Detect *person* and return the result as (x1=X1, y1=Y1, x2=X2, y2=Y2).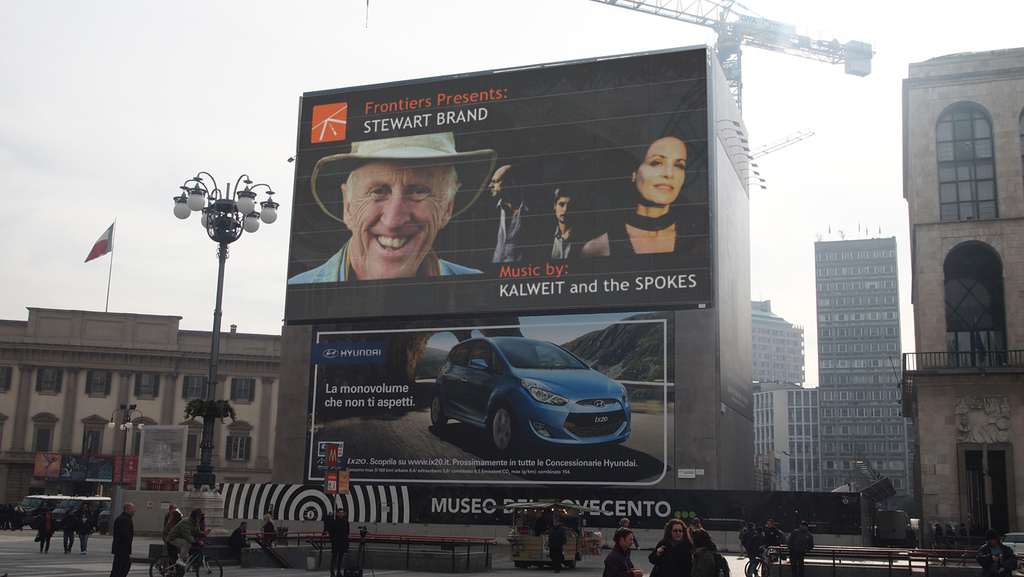
(x1=740, y1=518, x2=821, y2=576).
